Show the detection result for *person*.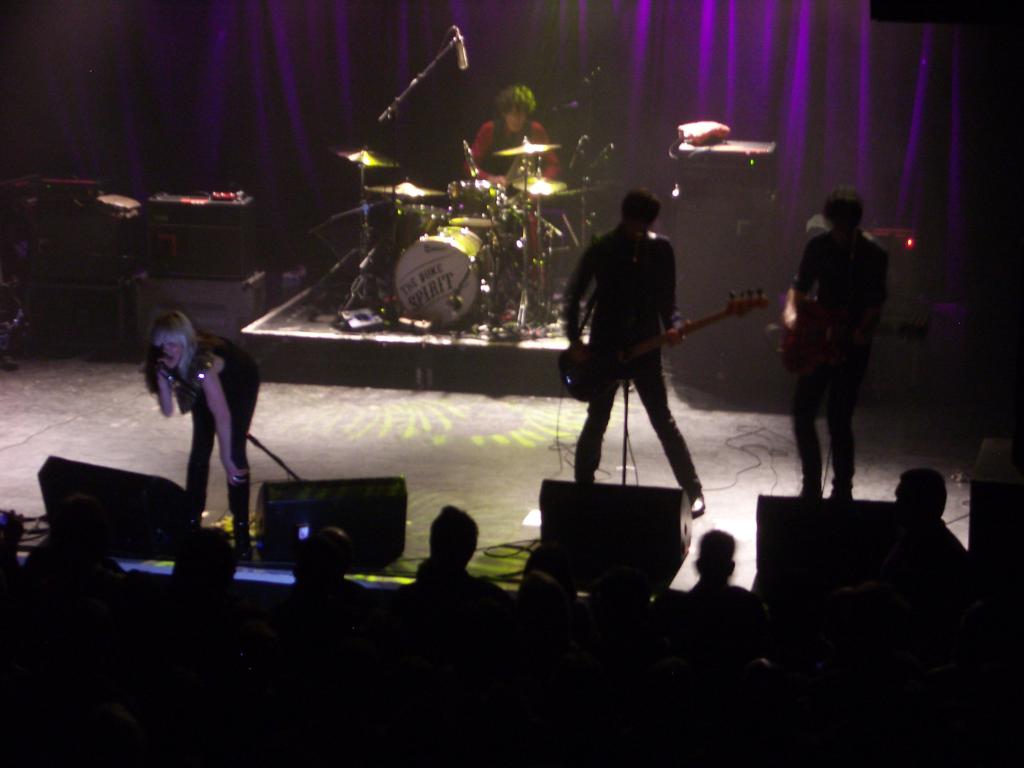
box=[561, 183, 700, 515].
